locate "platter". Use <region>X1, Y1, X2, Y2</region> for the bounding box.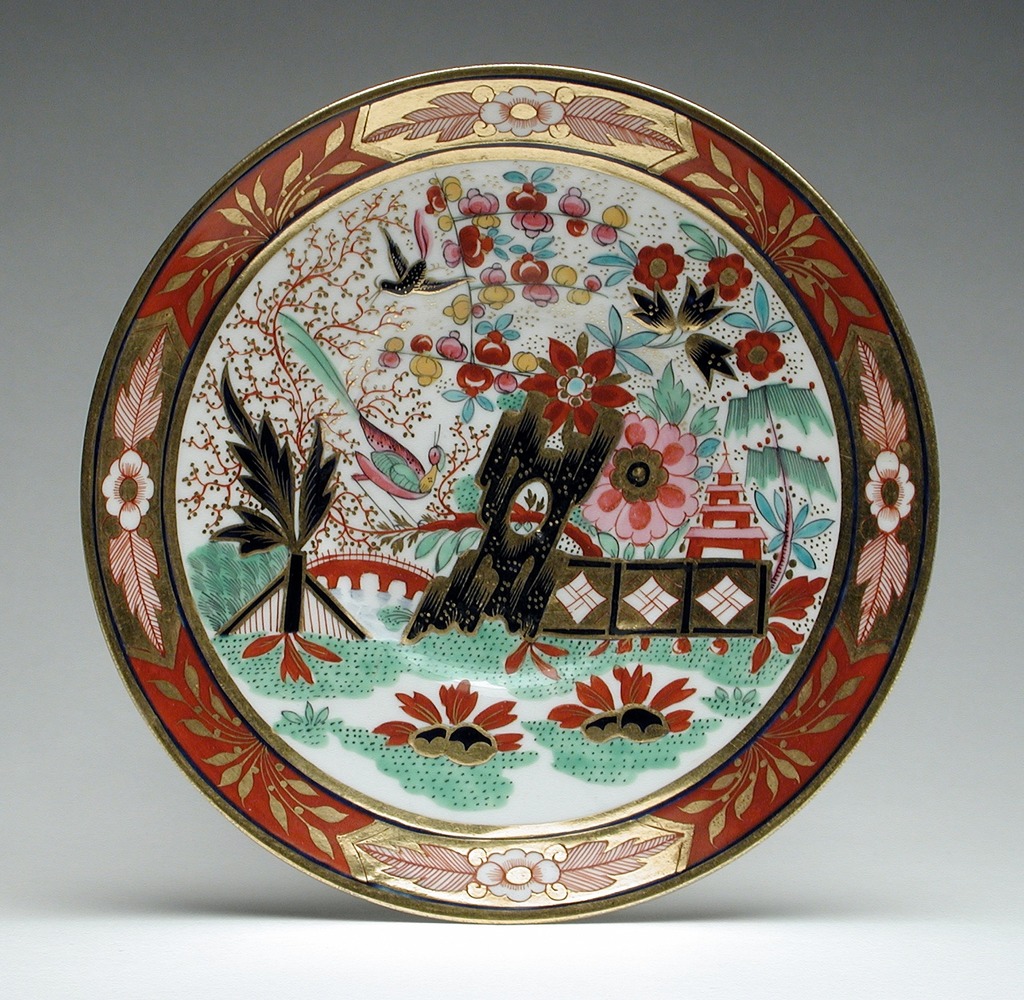
<region>80, 60, 938, 924</region>.
